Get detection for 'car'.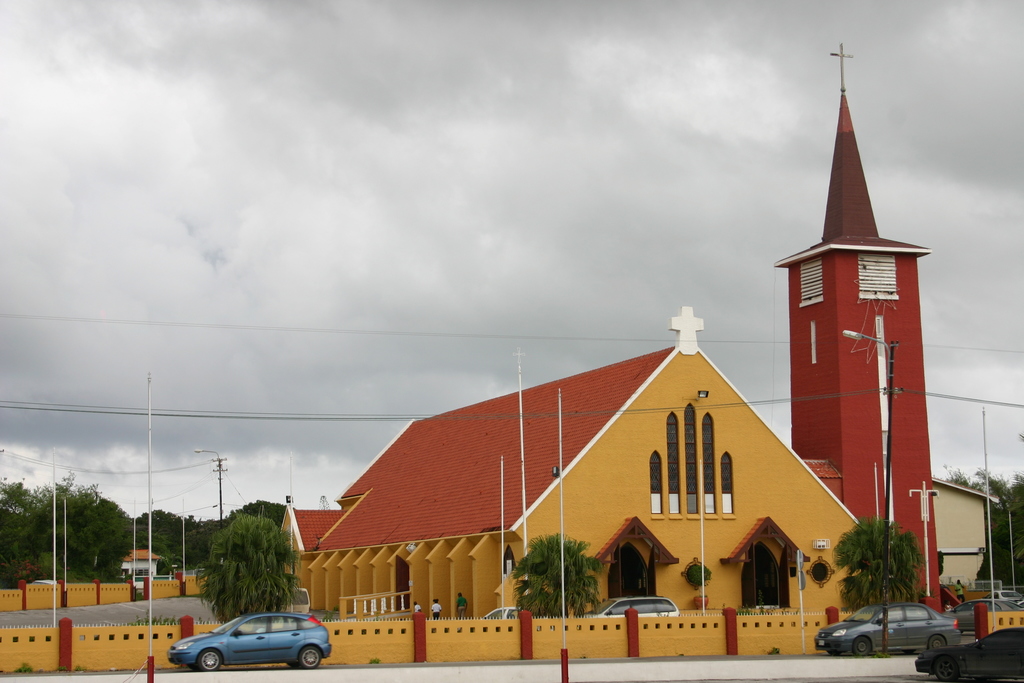
Detection: (483,607,524,620).
